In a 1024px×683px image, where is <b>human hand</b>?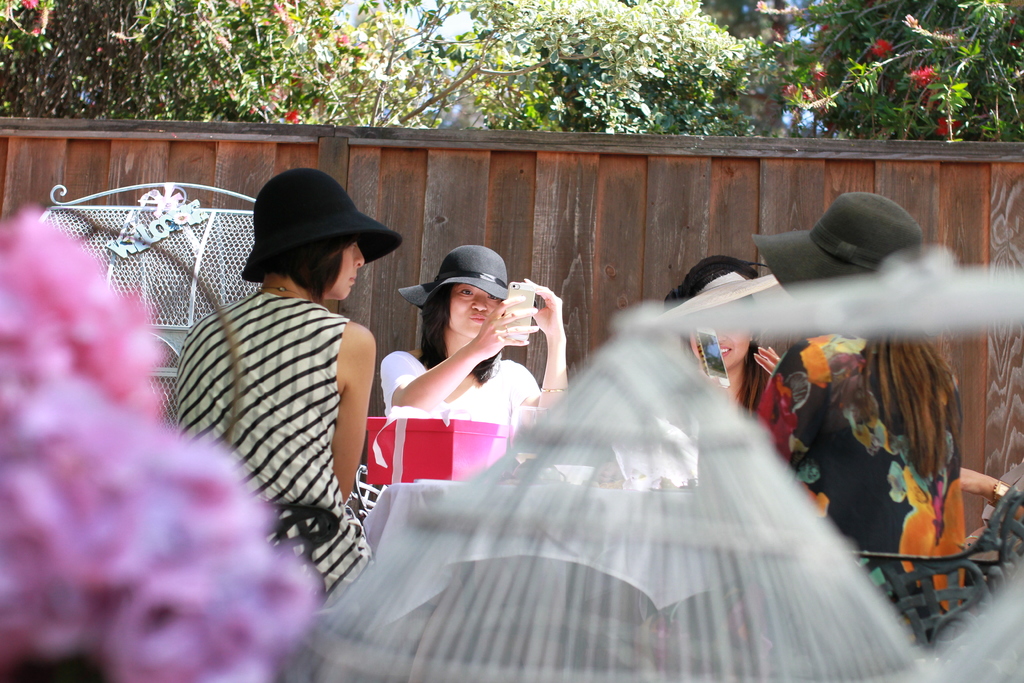
523, 277, 566, 342.
